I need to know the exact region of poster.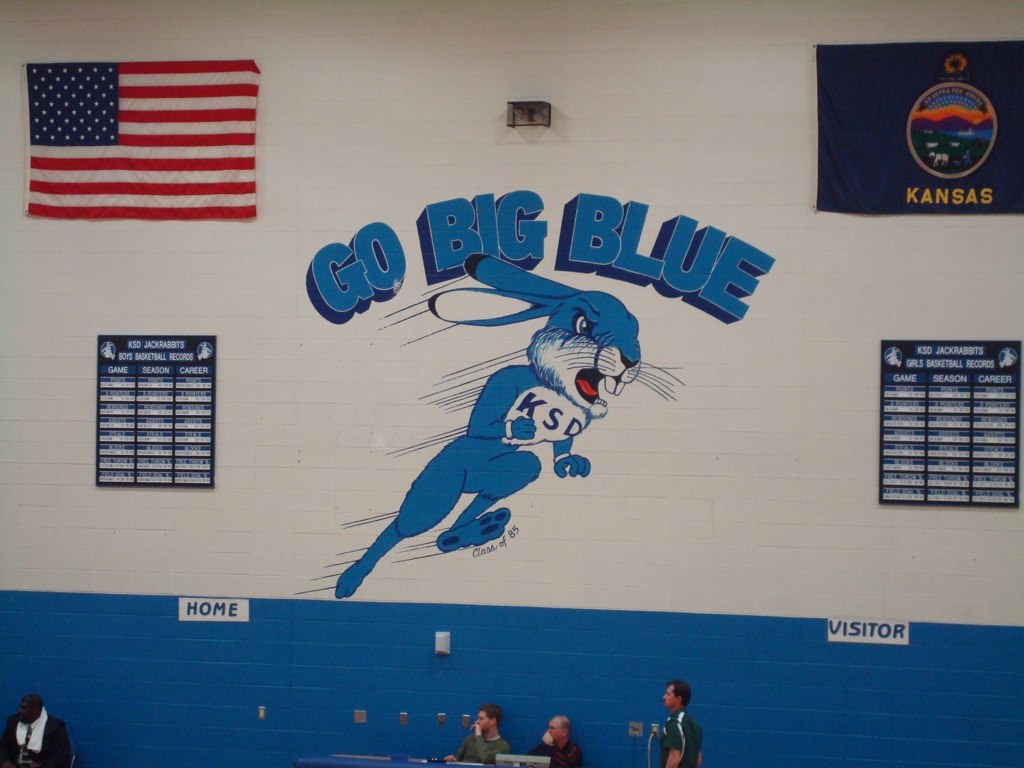
Region: bbox(93, 327, 223, 480).
